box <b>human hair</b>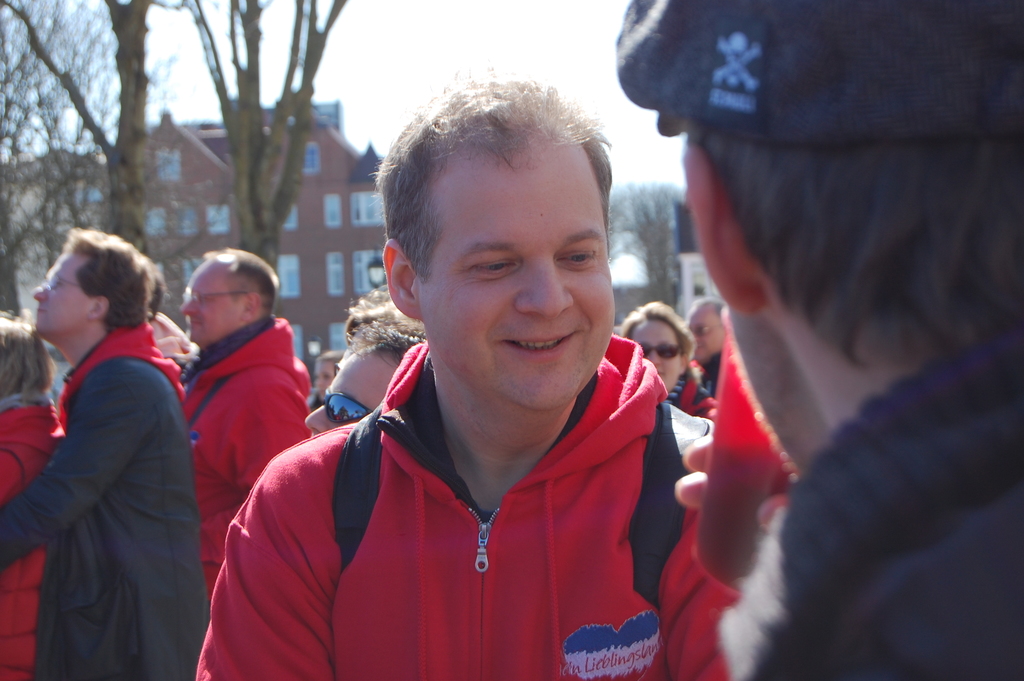
select_region(378, 74, 615, 345)
